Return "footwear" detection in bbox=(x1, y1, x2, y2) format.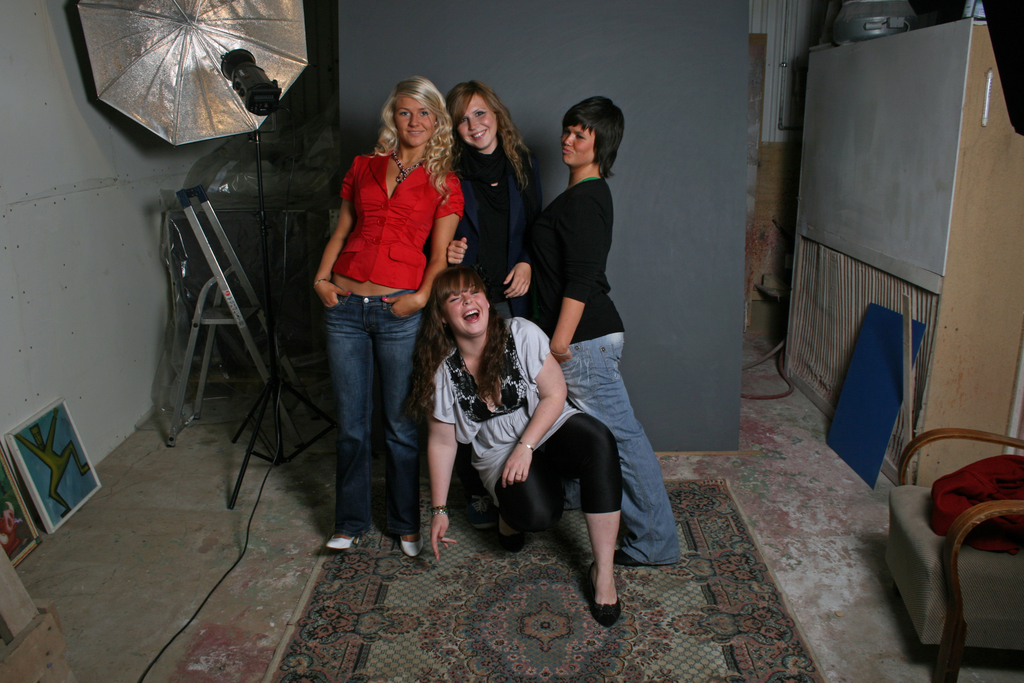
bbox=(609, 545, 652, 567).
